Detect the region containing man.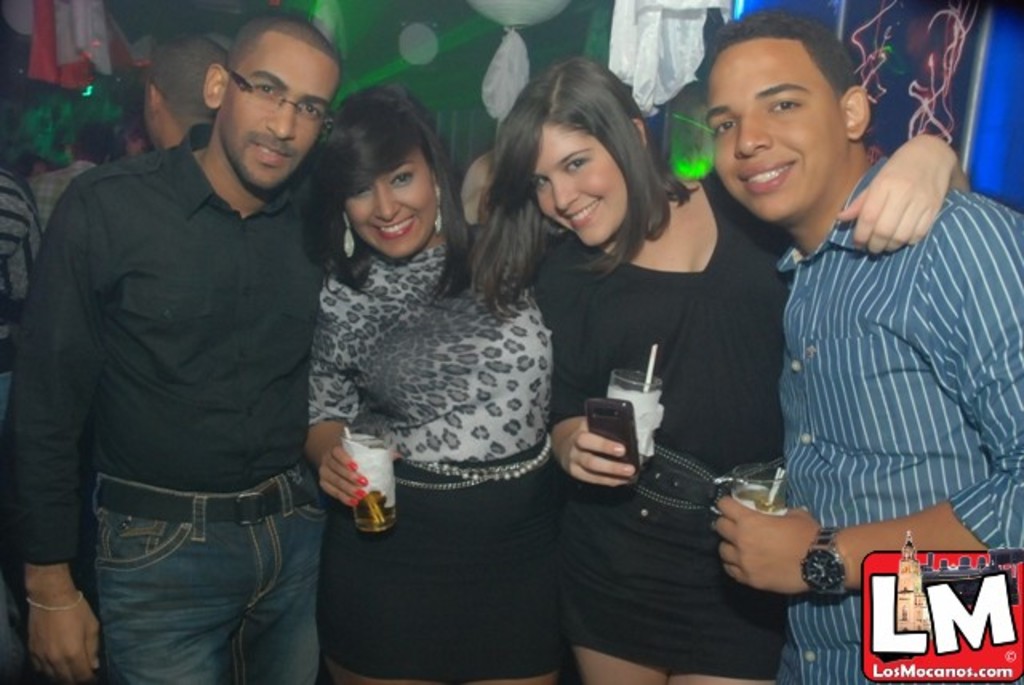
(left=30, top=123, right=114, bottom=235).
